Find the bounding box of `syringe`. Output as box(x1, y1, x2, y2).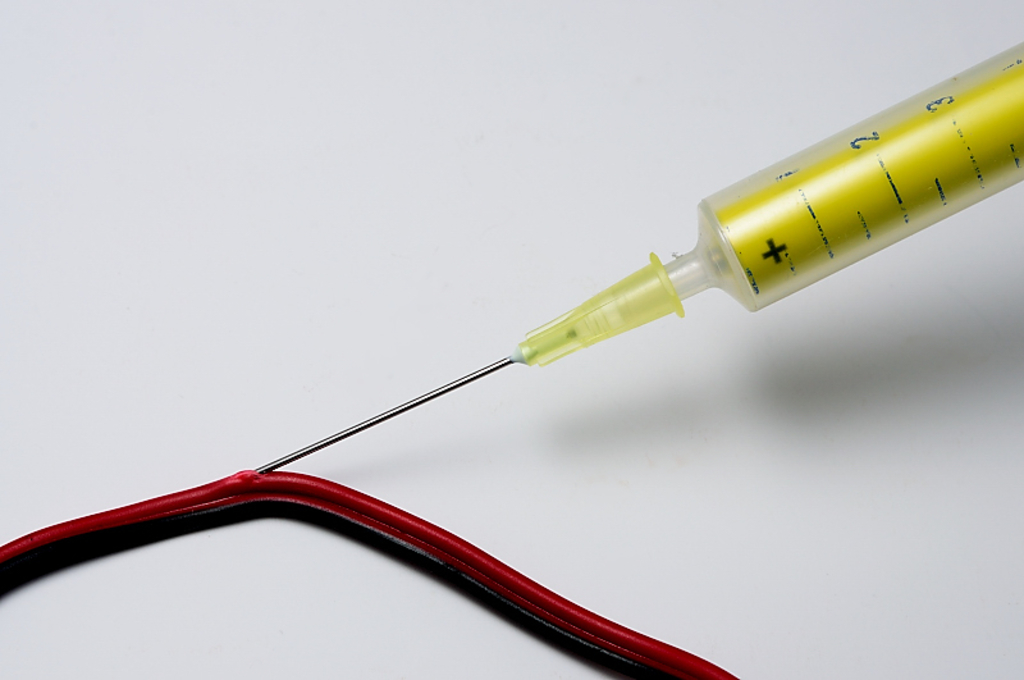
box(257, 40, 1023, 473).
